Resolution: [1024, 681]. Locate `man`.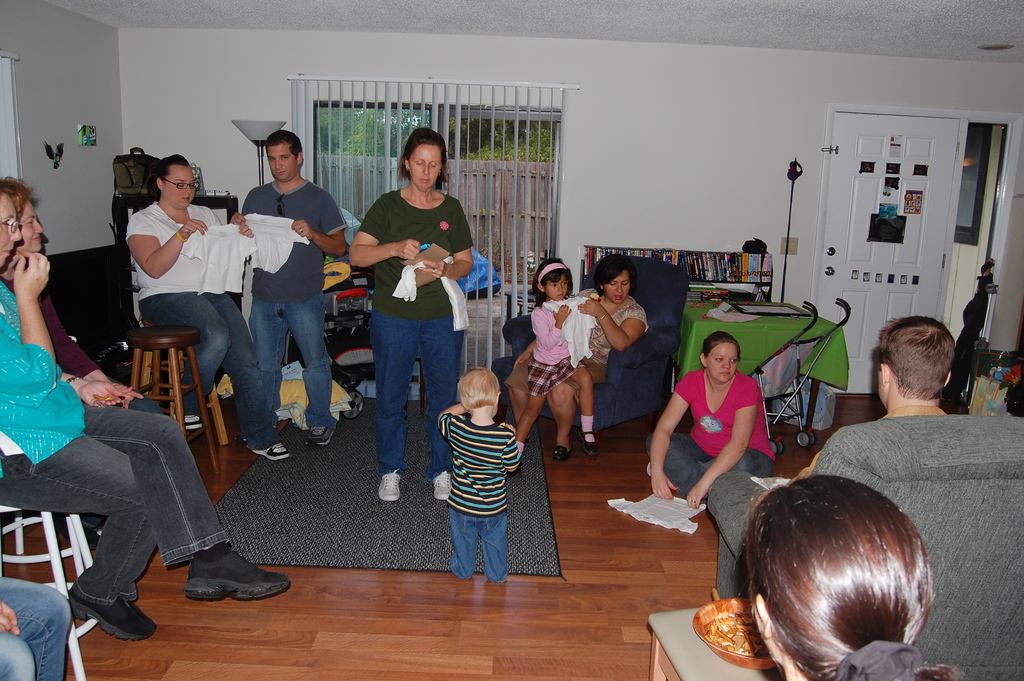
crop(236, 129, 346, 450).
